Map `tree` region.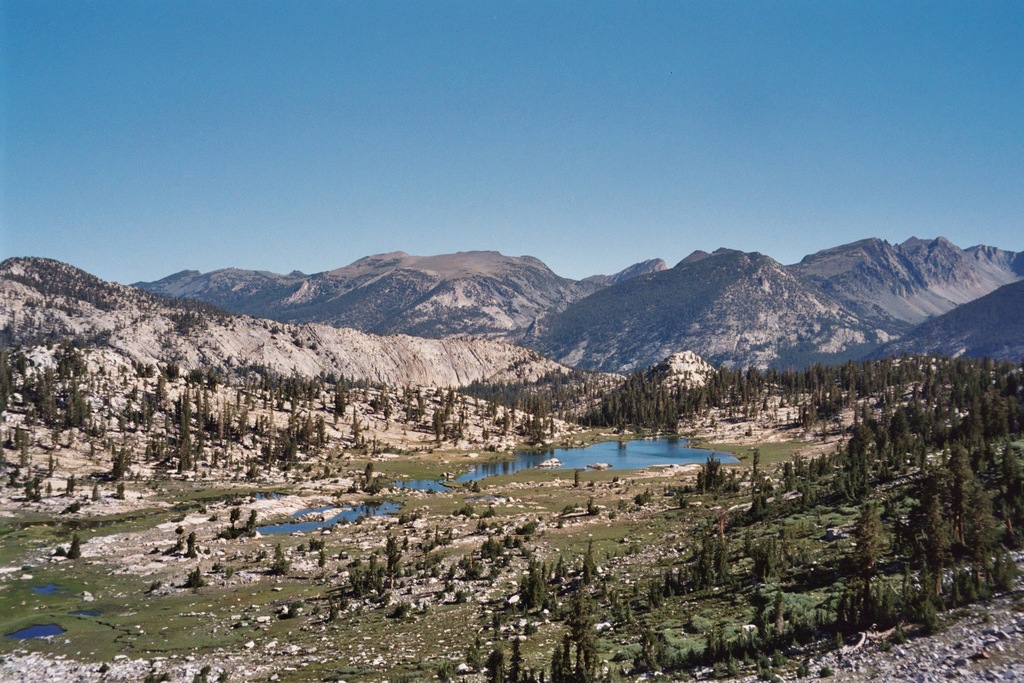
Mapped to <region>423, 547, 431, 573</region>.
